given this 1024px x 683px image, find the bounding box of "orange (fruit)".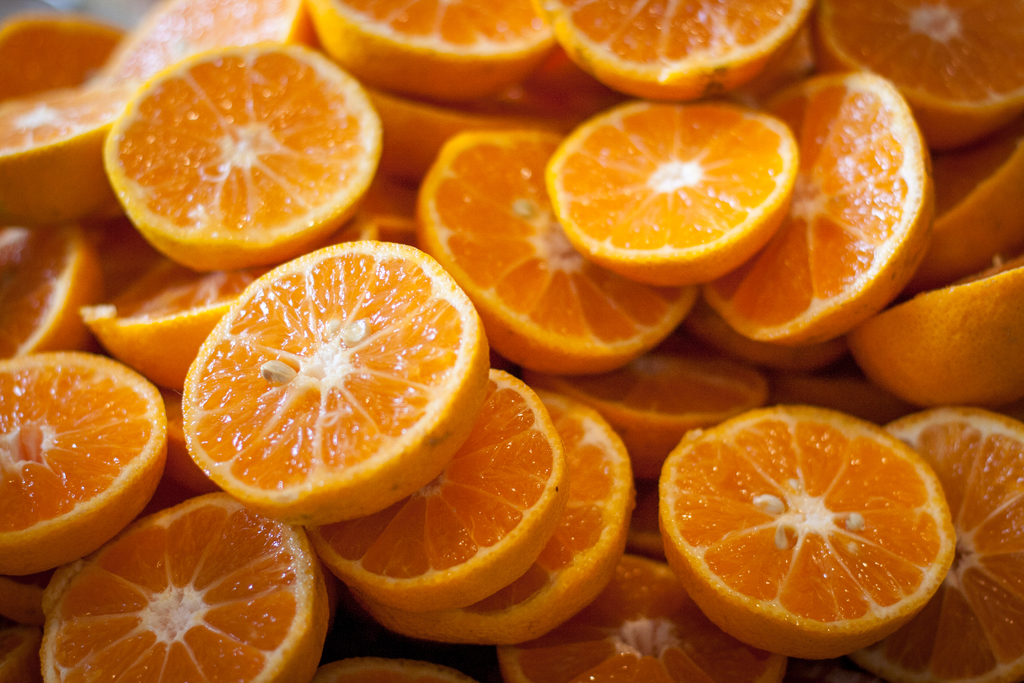
[593, 340, 754, 470].
